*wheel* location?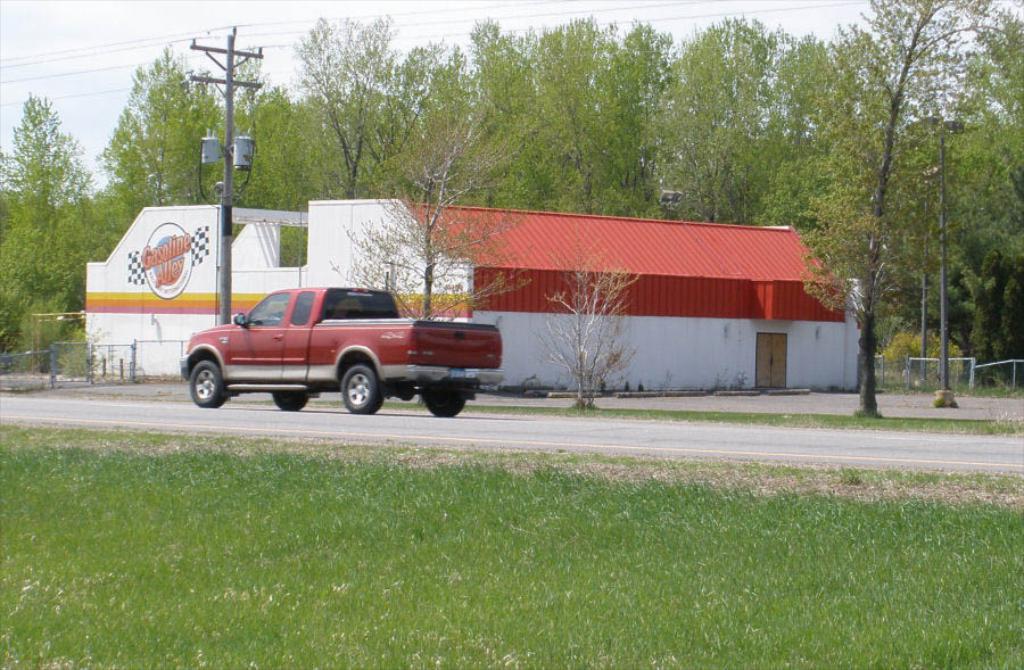
crop(419, 388, 471, 413)
